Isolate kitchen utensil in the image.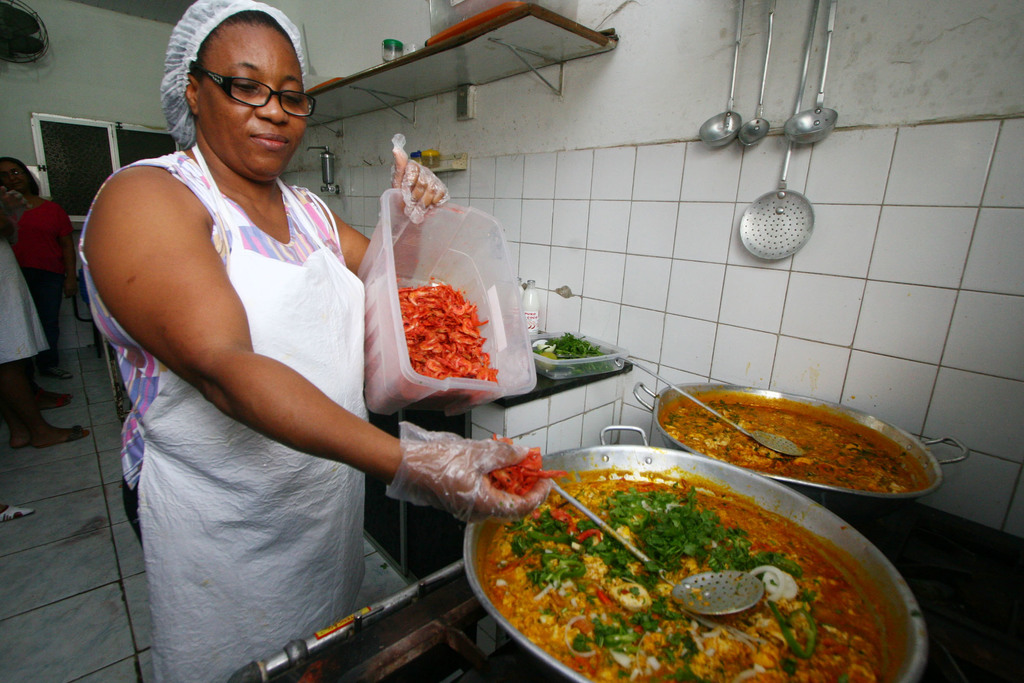
Isolated region: <region>631, 391, 950, 512</region>.
